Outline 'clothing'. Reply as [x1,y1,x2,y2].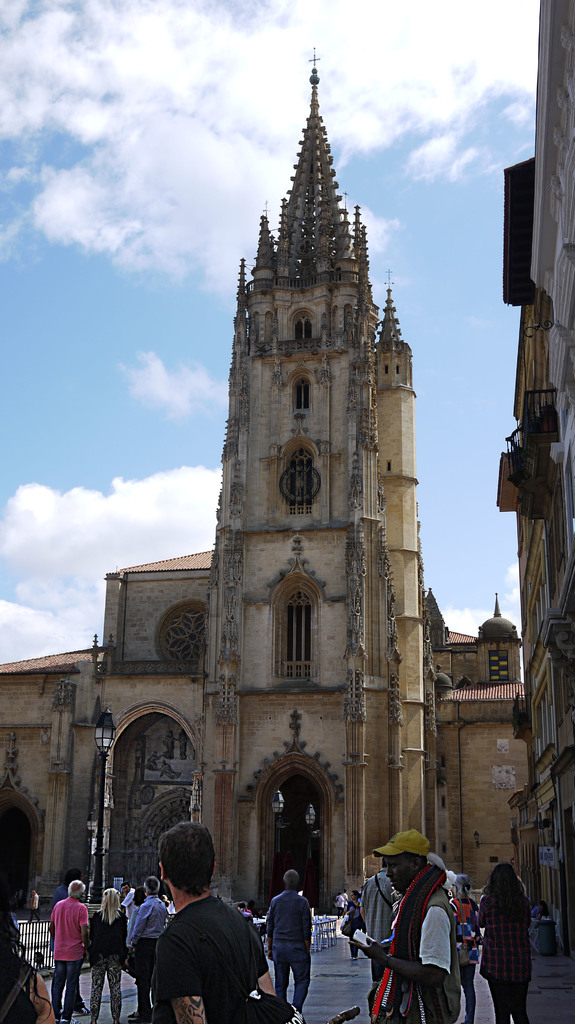
[528,900,544,920].
